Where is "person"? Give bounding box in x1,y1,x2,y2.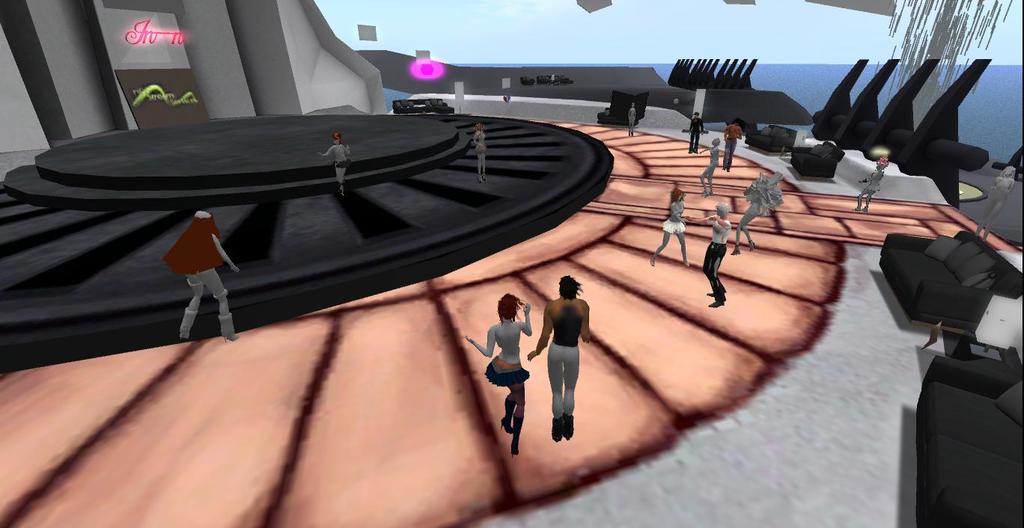
724,118,744,174.
